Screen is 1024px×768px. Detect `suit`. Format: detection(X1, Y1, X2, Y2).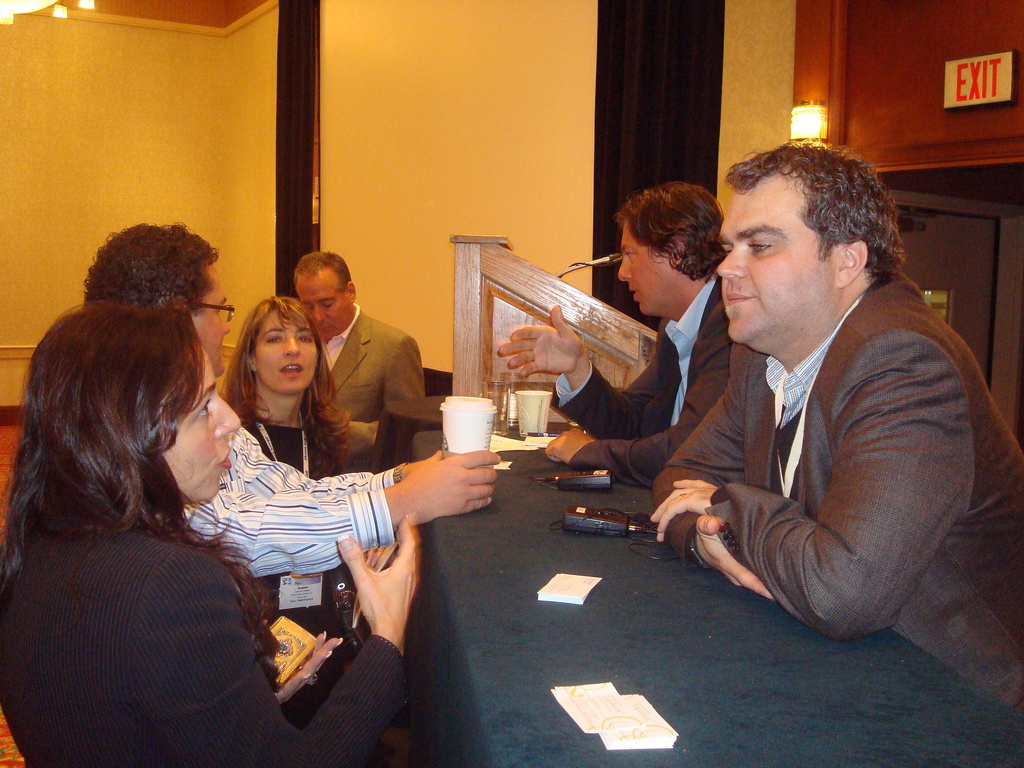
detection(547, 276, 733, 438).
